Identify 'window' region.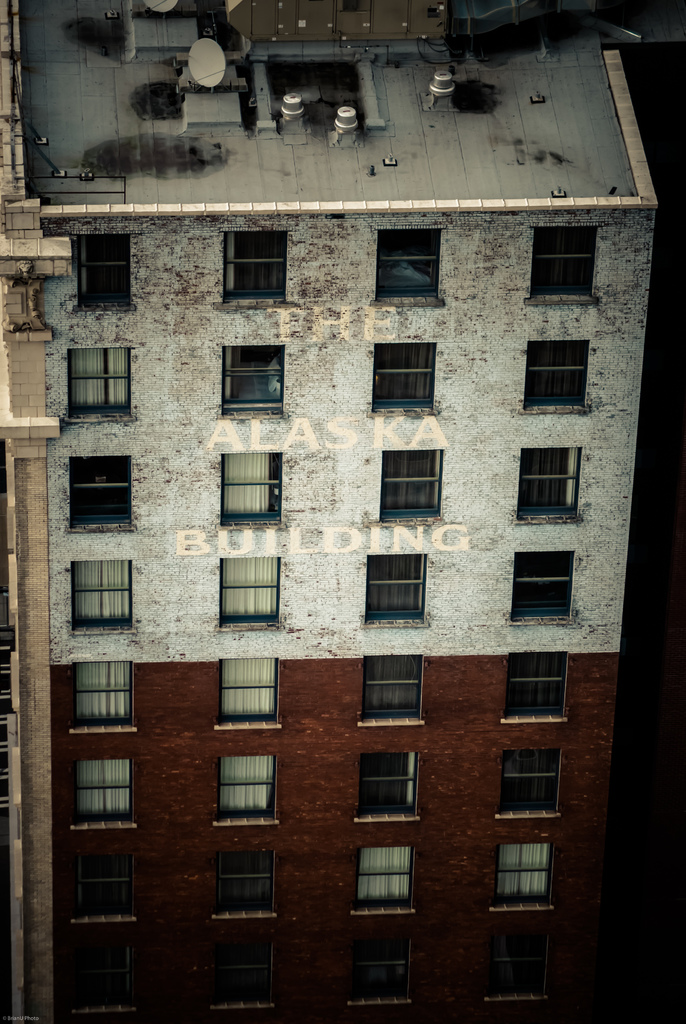
Region: bbox=(372, 342, 437, 419).
